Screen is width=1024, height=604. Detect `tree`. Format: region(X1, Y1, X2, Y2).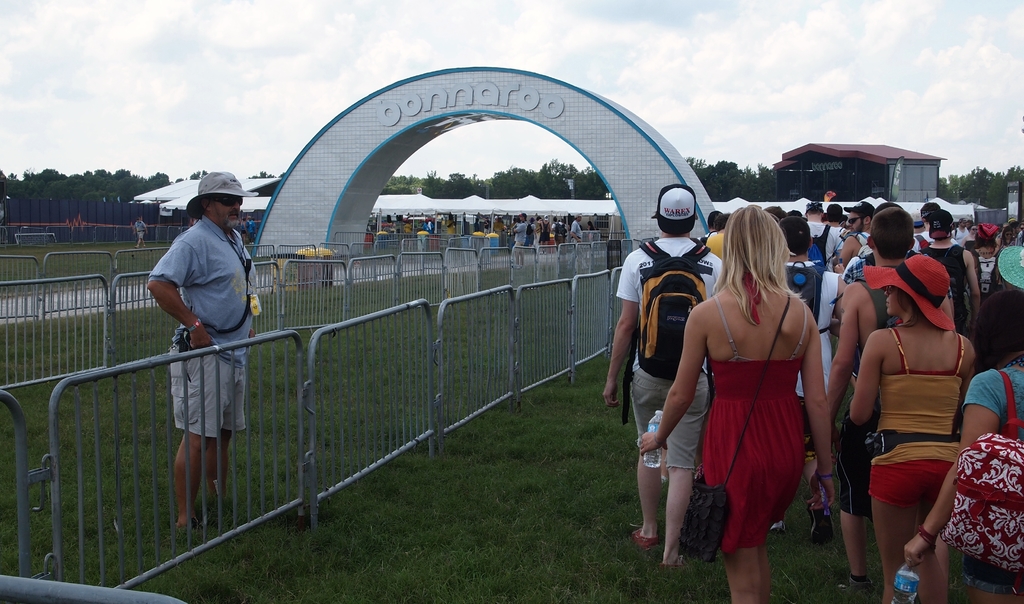
region(532, 162, 579, 201).
